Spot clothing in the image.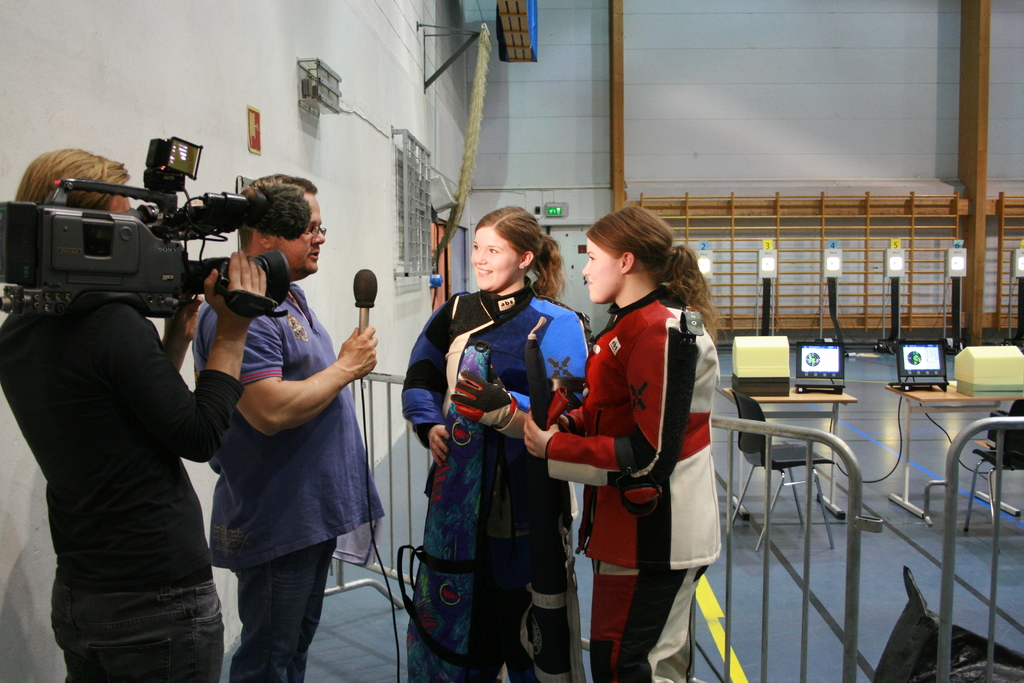
clothing found at (553,252,732,656).
